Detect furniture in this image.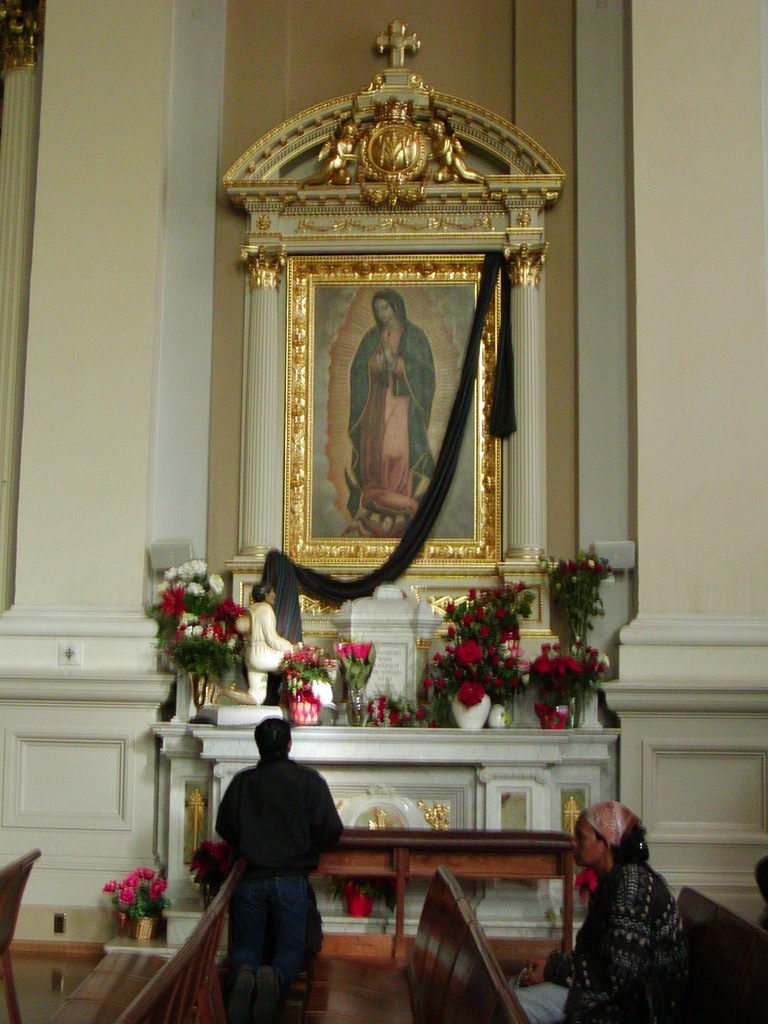
Detection: locate(305, 868, 534, 1023).
